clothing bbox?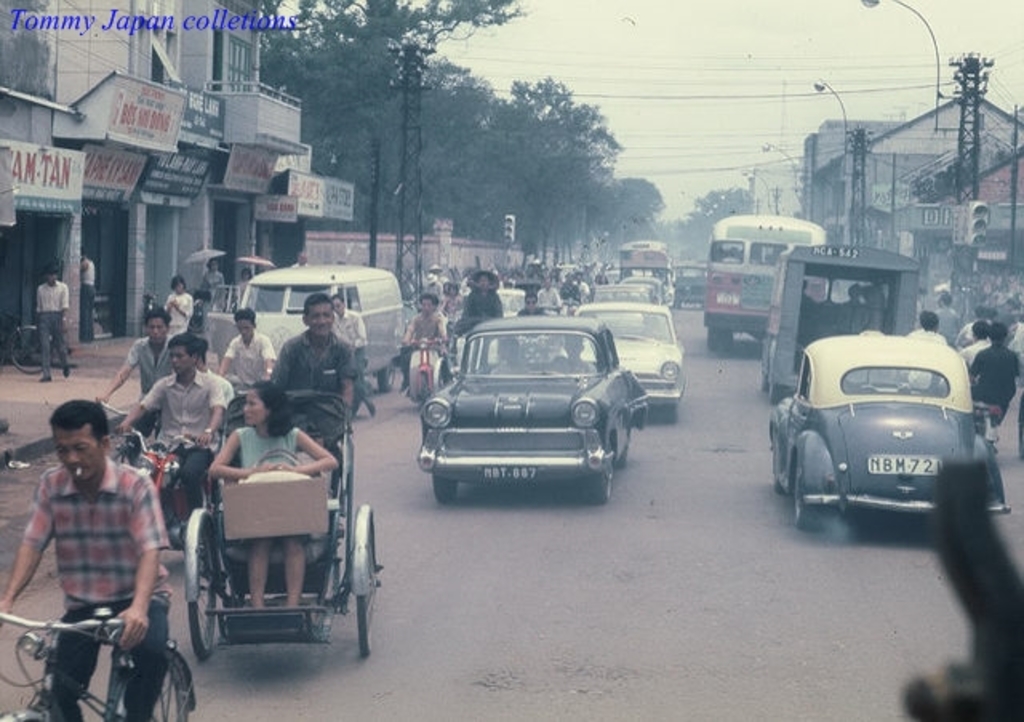
459,288,501,338
